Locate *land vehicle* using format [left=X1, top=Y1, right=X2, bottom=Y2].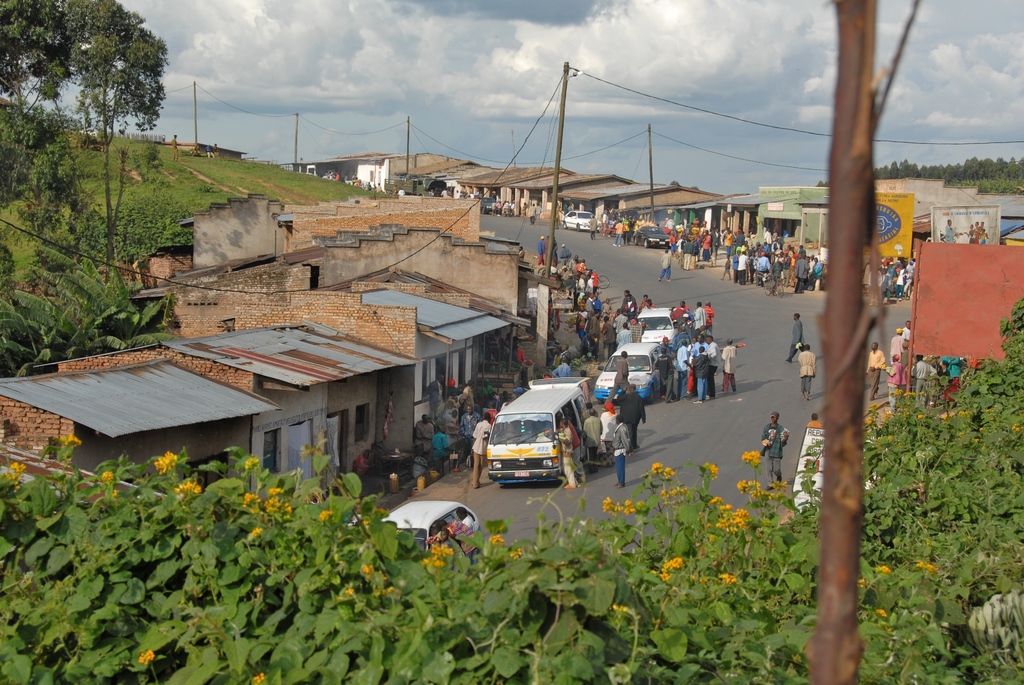
[left=380, top=500, right=483, bottom=555].
